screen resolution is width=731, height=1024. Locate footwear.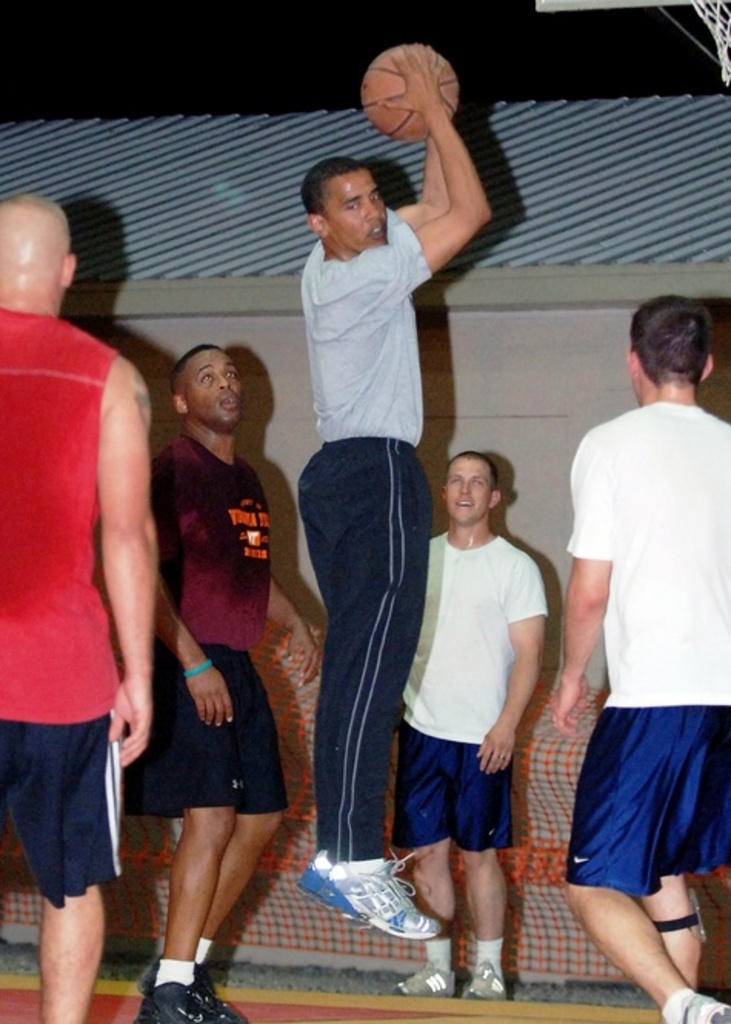
322 850 445 939.
